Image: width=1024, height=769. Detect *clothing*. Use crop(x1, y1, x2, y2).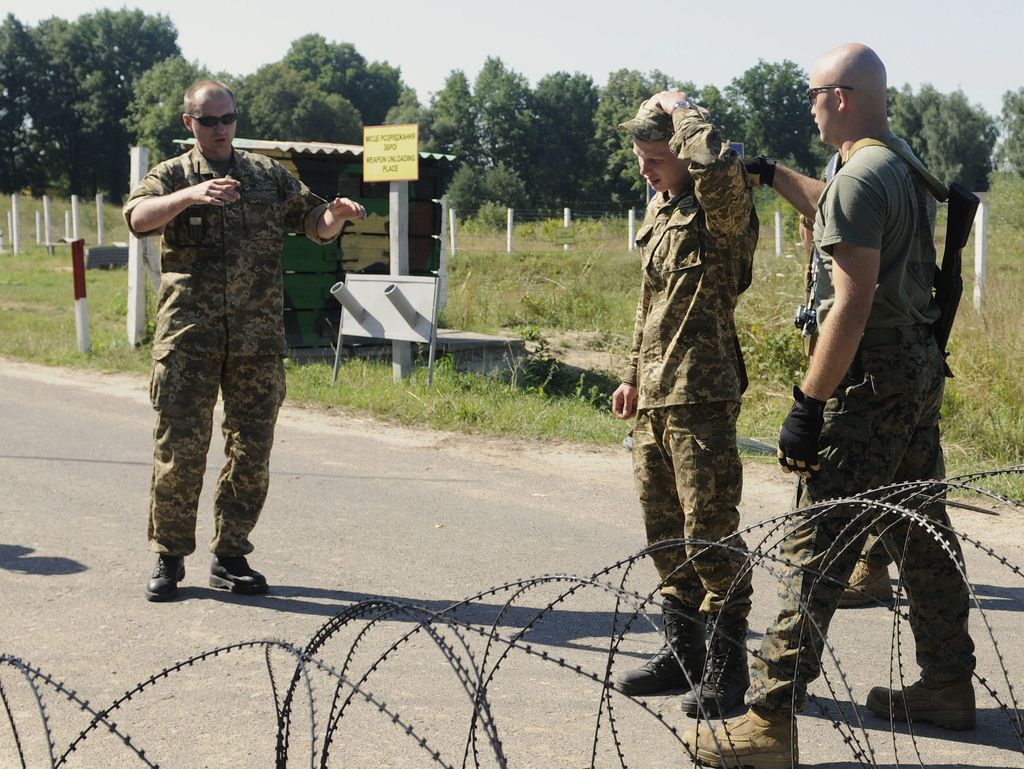
crop(732, 131, 974, 724).
